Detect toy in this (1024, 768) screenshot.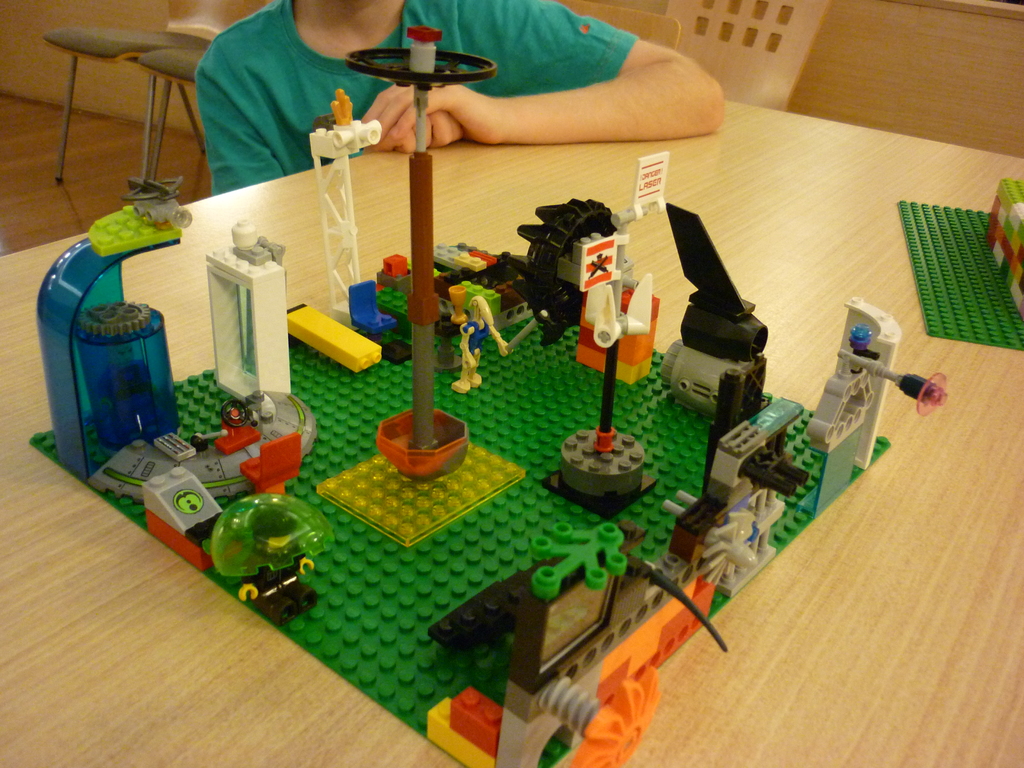
Detection: locate(982, 170, 1023, 322).
